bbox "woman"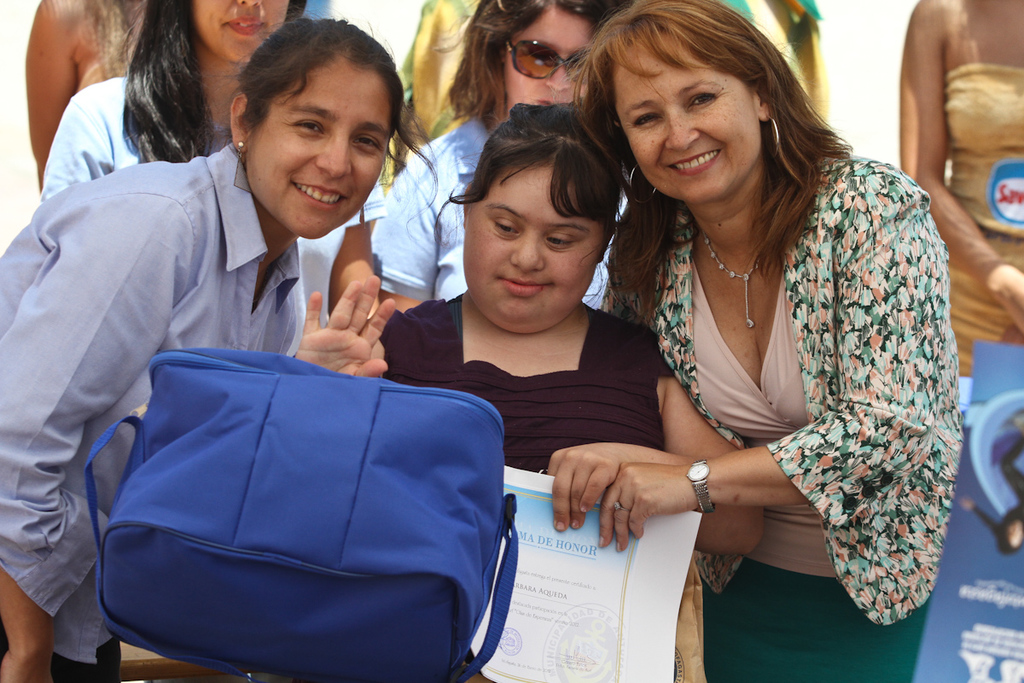
select_region(893, 0, 1023, 376)
